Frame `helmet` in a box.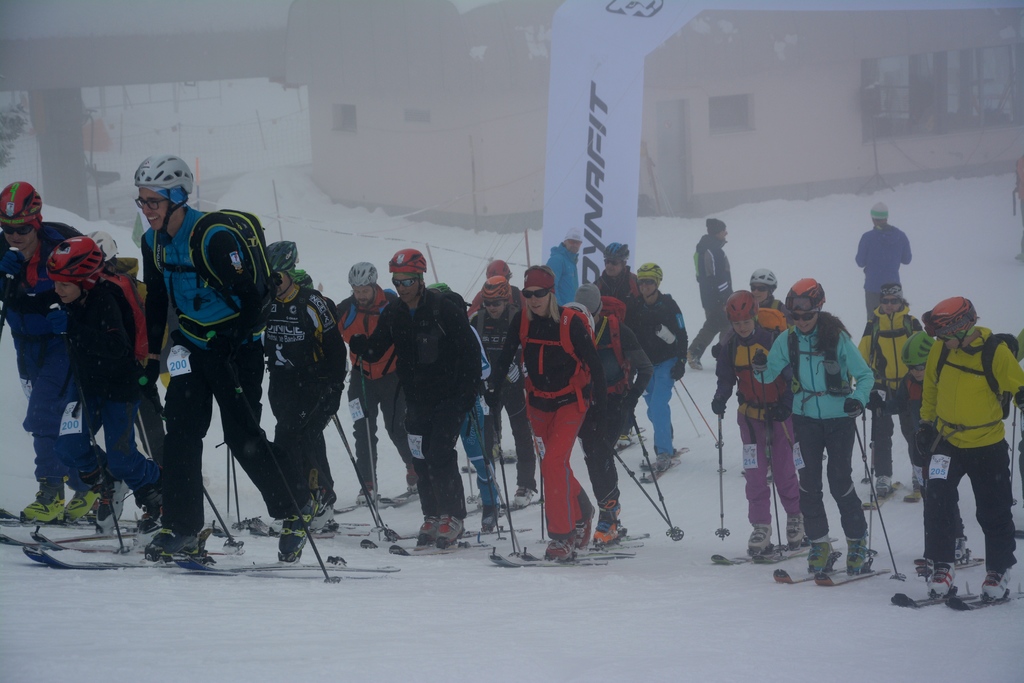
(x1=49, y1=238, x2=108, y2=297).
